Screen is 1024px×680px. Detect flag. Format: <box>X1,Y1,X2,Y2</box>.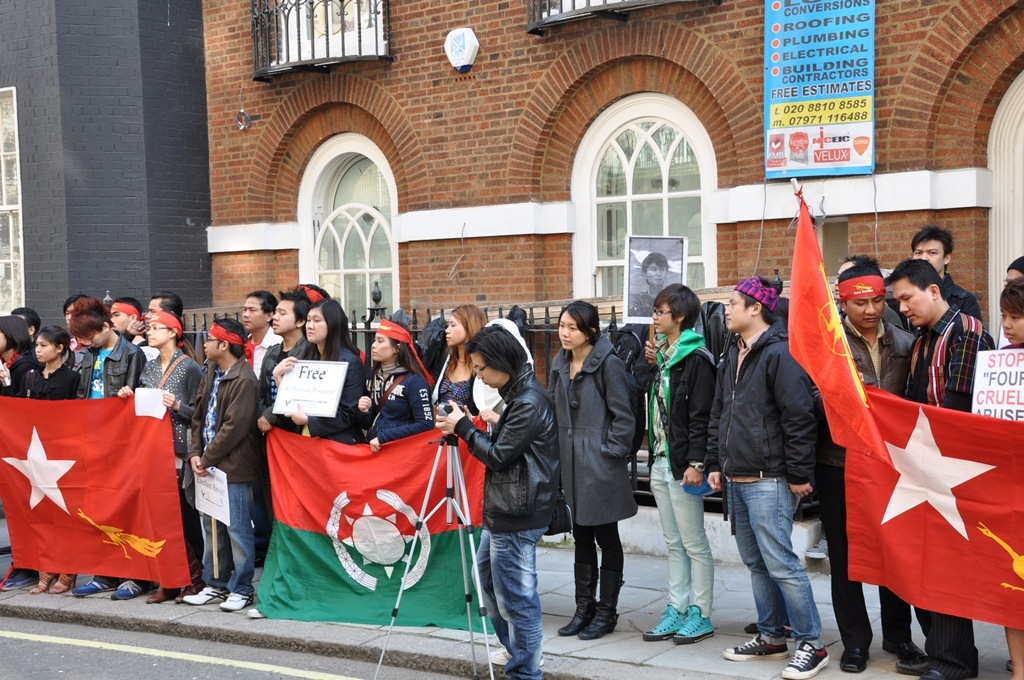
<box>251,414,491,630</box>.
